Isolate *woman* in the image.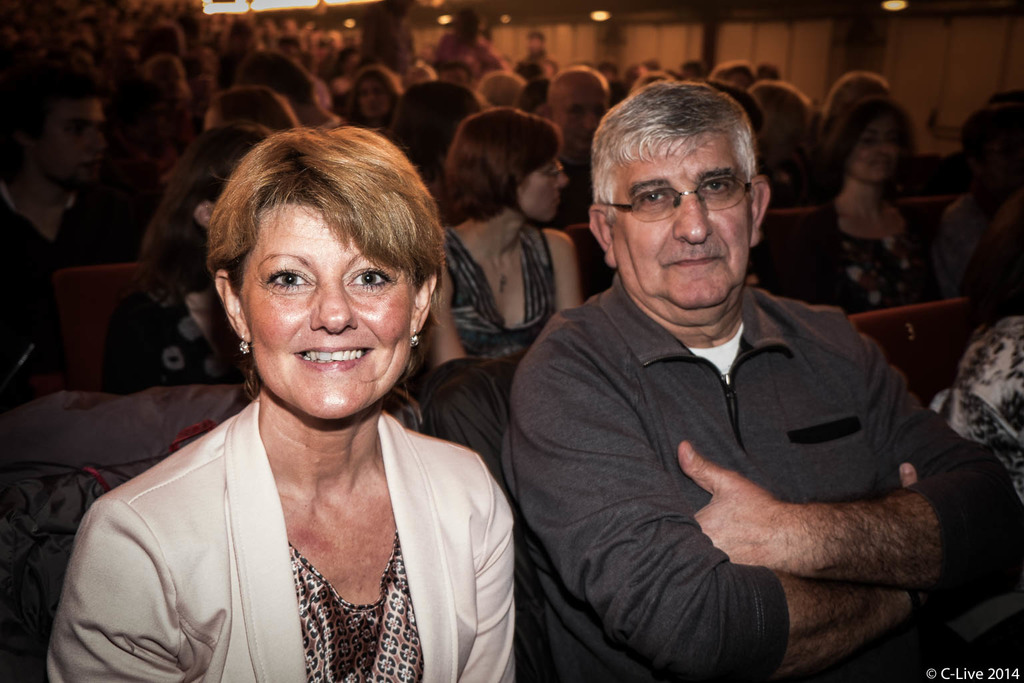
Isolated region: 423, 102, 588, 373.
